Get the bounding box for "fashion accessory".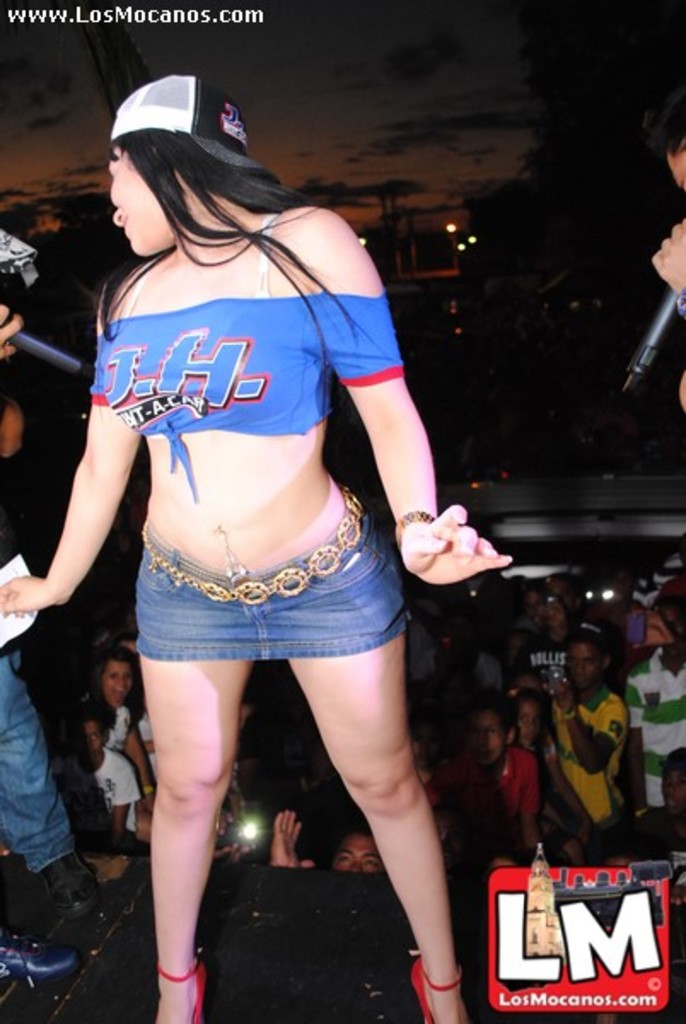
106:70:276:176.
